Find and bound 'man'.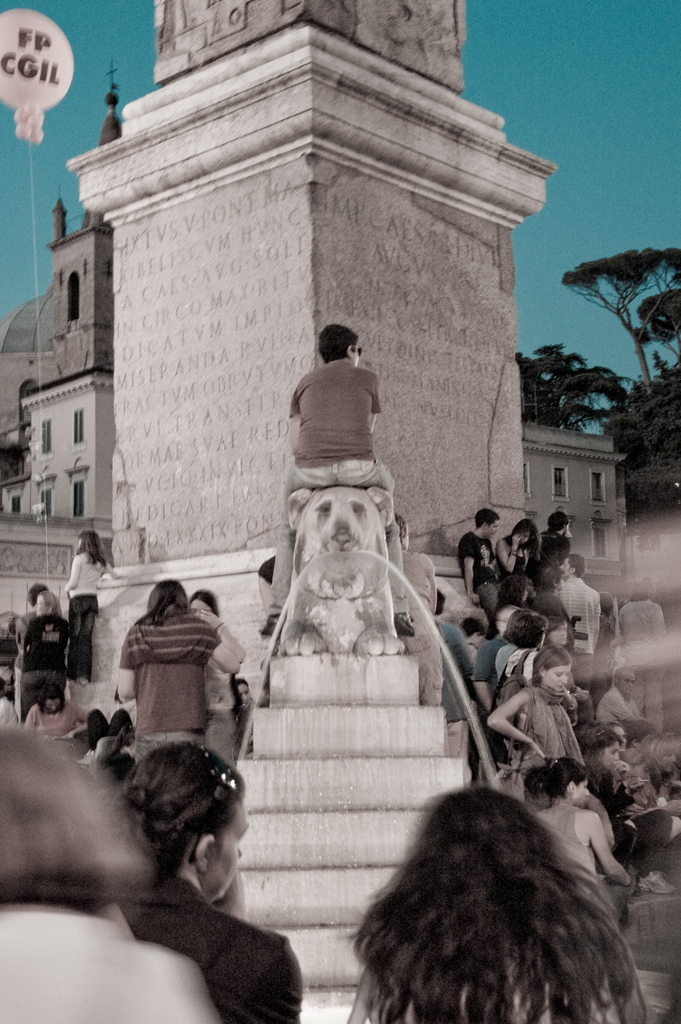
Bound: (left=593, top=664, right=643, bottom=727).
